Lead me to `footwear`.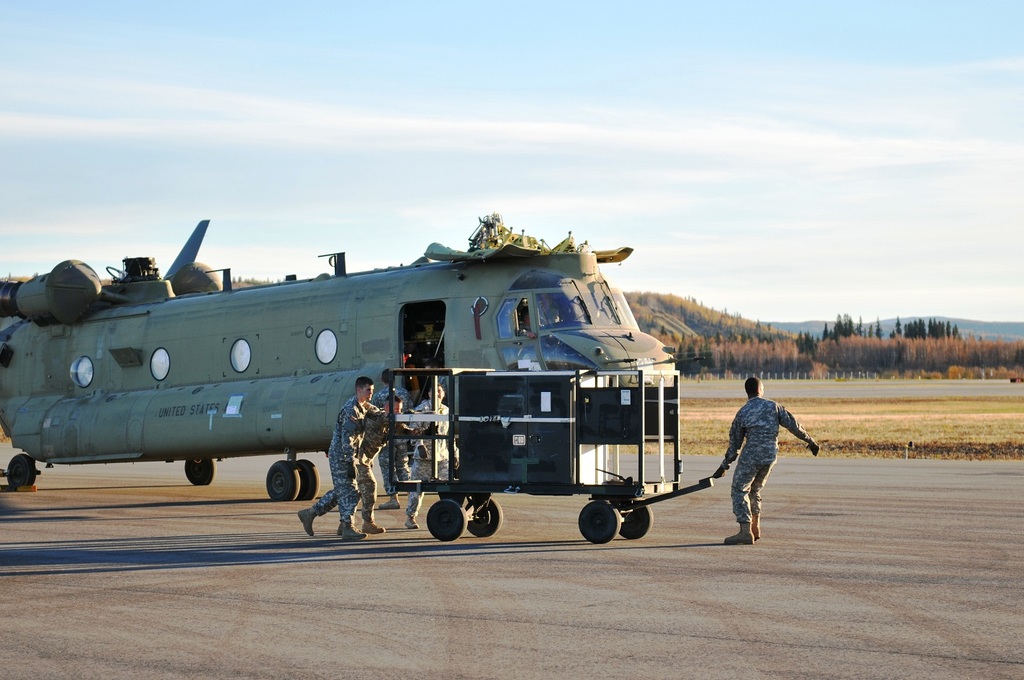
Lead to BBox(294, 507, 319, 536).
